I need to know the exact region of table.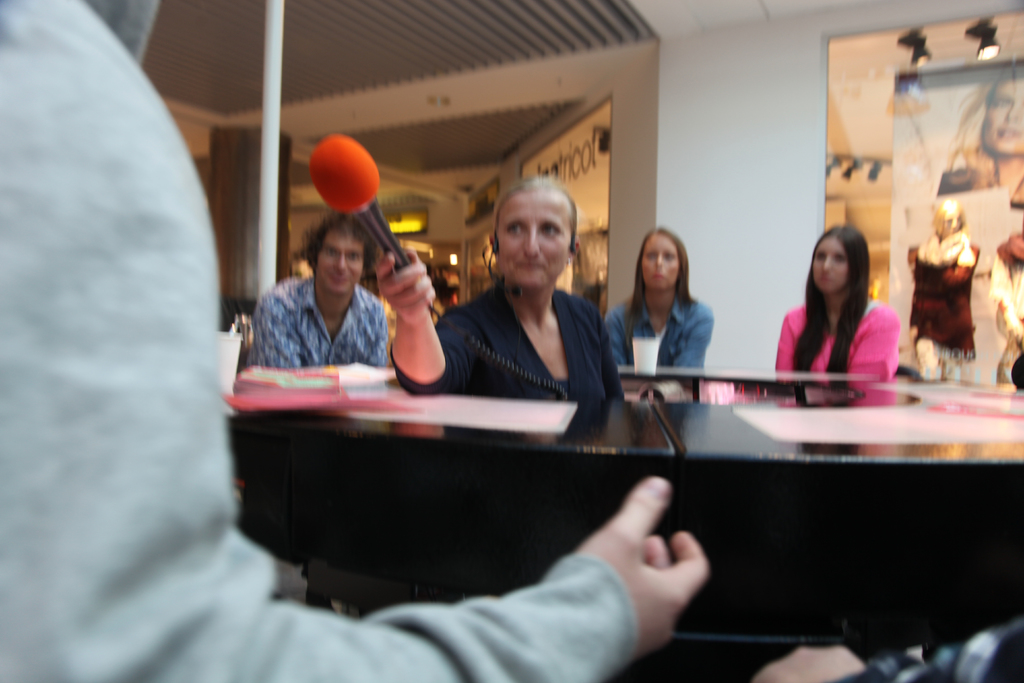
Region: region(657, 340, 1023, 646).
